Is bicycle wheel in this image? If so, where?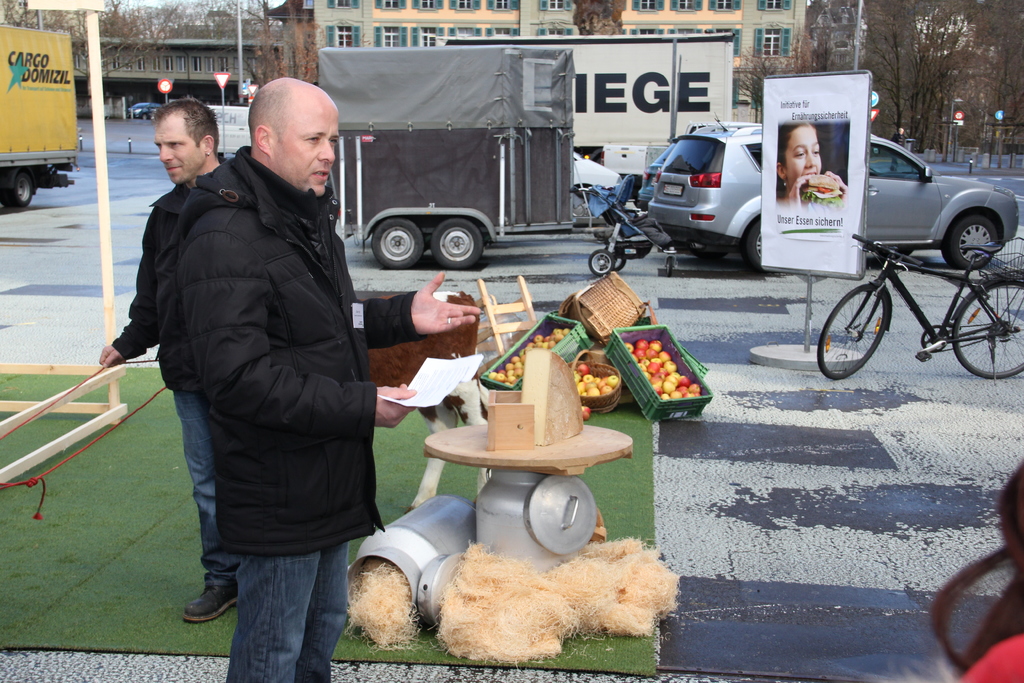
Yes, at {"x1": 835, "y1": 284, "x2": 904, "y2": 373}.
